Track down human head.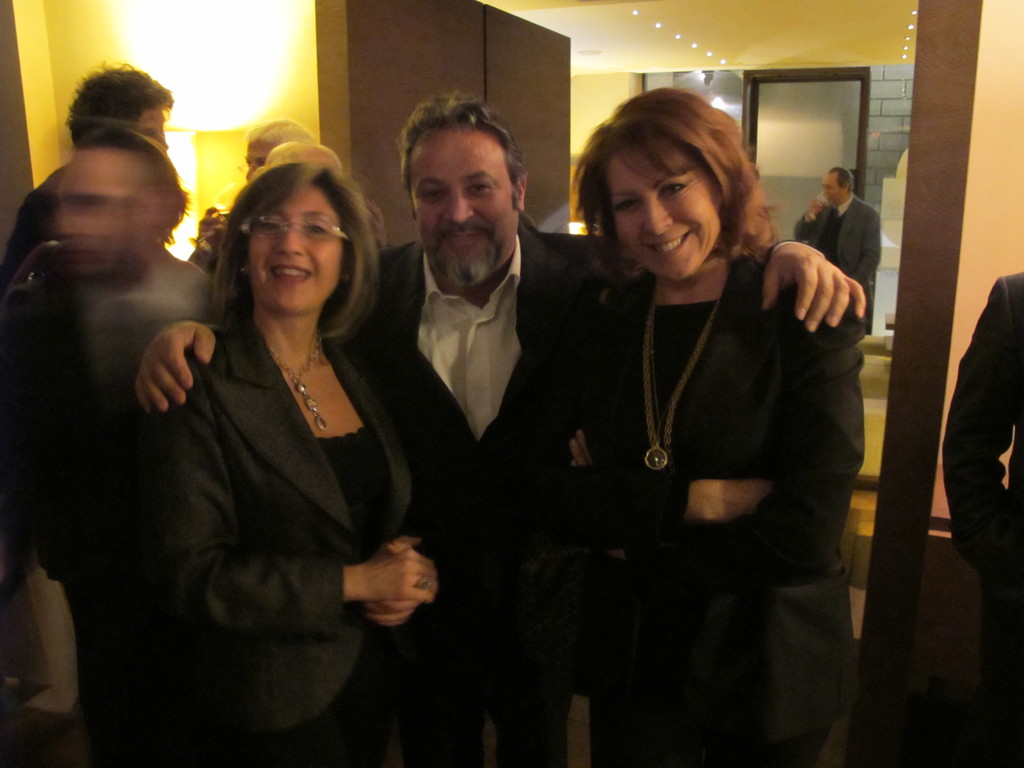
Tracked to (241,114,315,182).
